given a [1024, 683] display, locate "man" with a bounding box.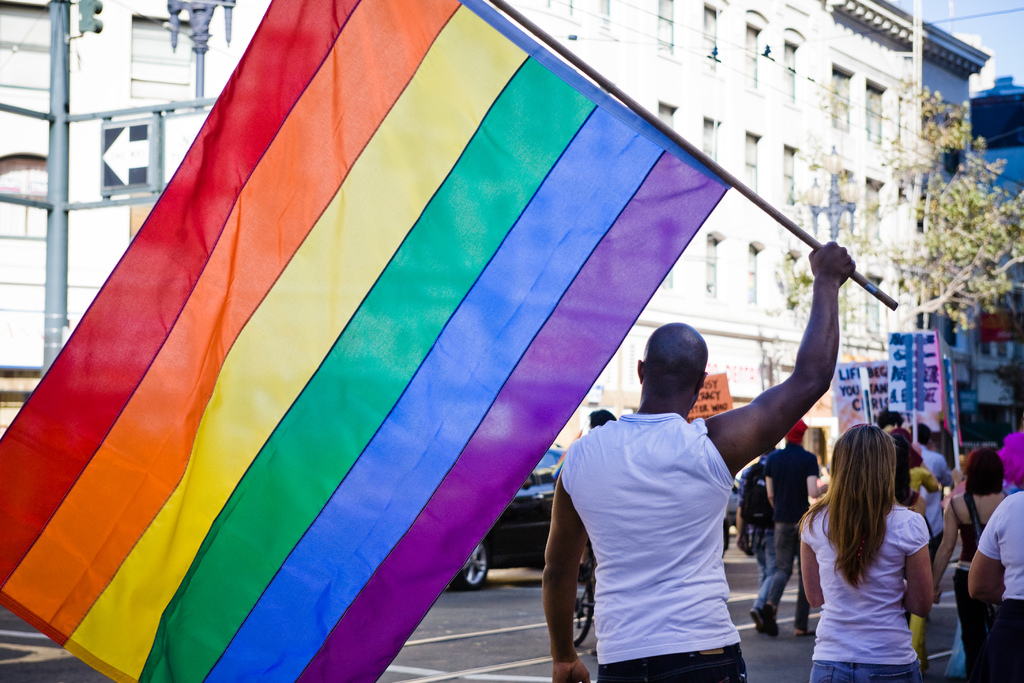
Located: bbox=[914, 421, 959, 564].
